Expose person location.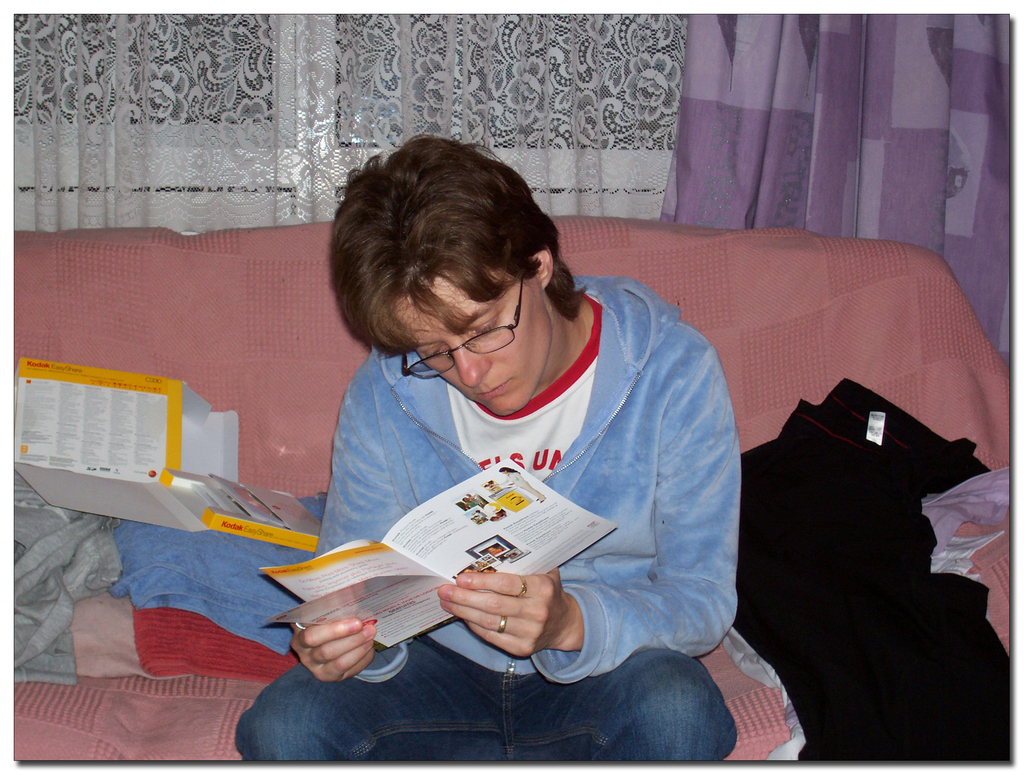
Exposed at region(235, 129, 740, 758).
